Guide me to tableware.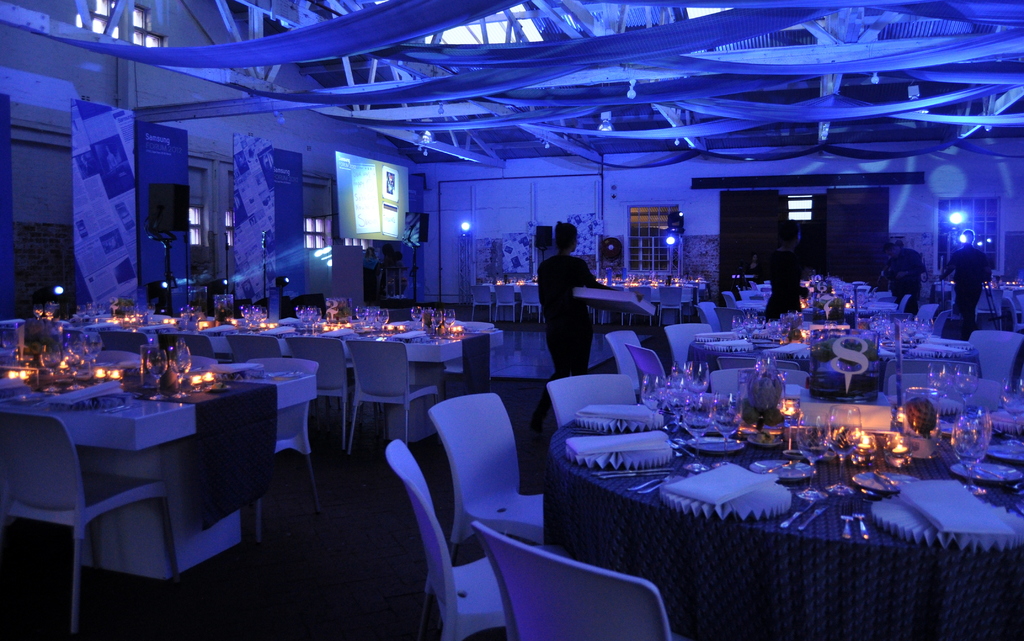
Guidance: [left=1003, top=377, right=1023, bottom=438].
